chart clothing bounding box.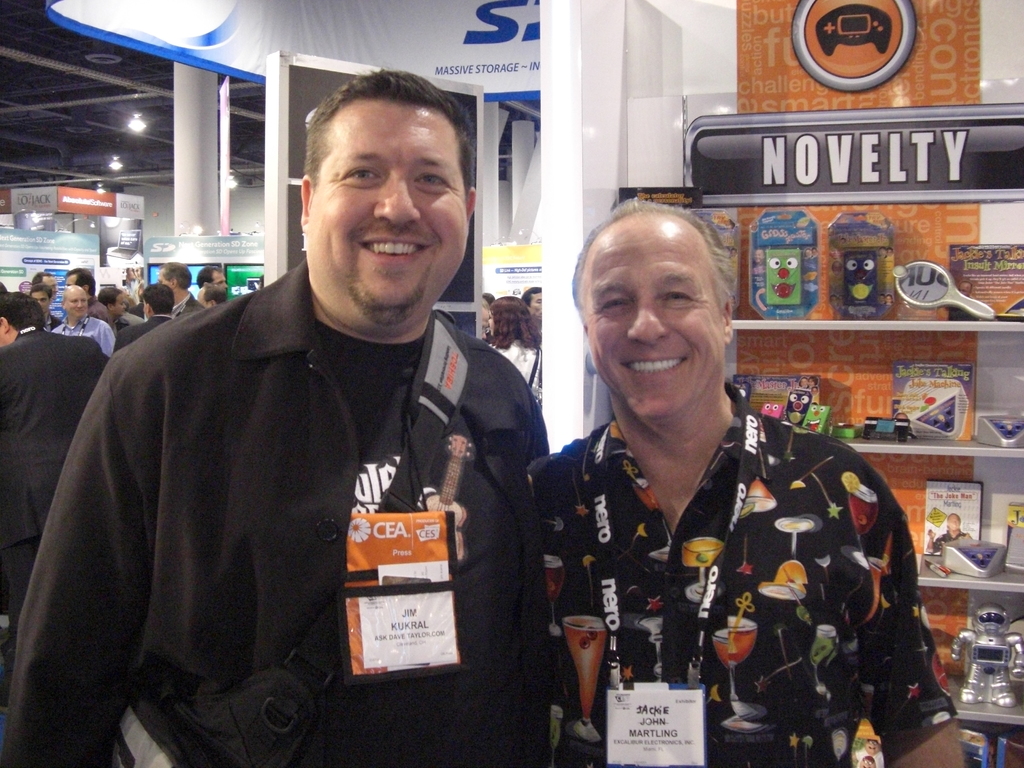
Charted: <region>111, 311, 178, 351</region>.
